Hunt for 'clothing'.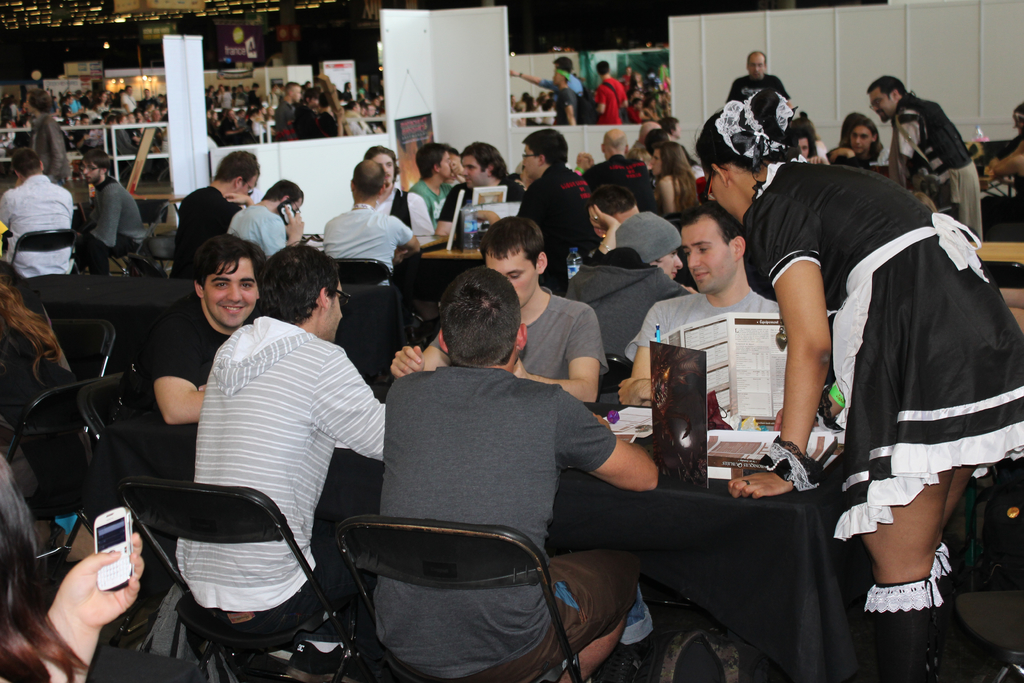
Hunted down at (594, 76, 632, 123).
